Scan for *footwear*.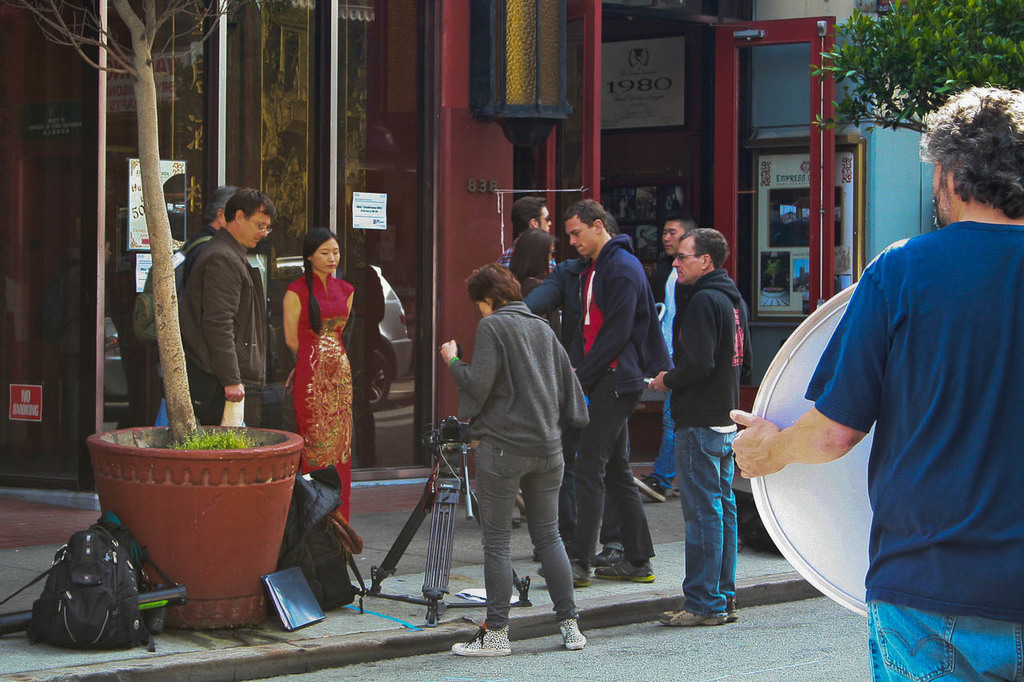
Scan result: region(596, 560, 661, 583).
